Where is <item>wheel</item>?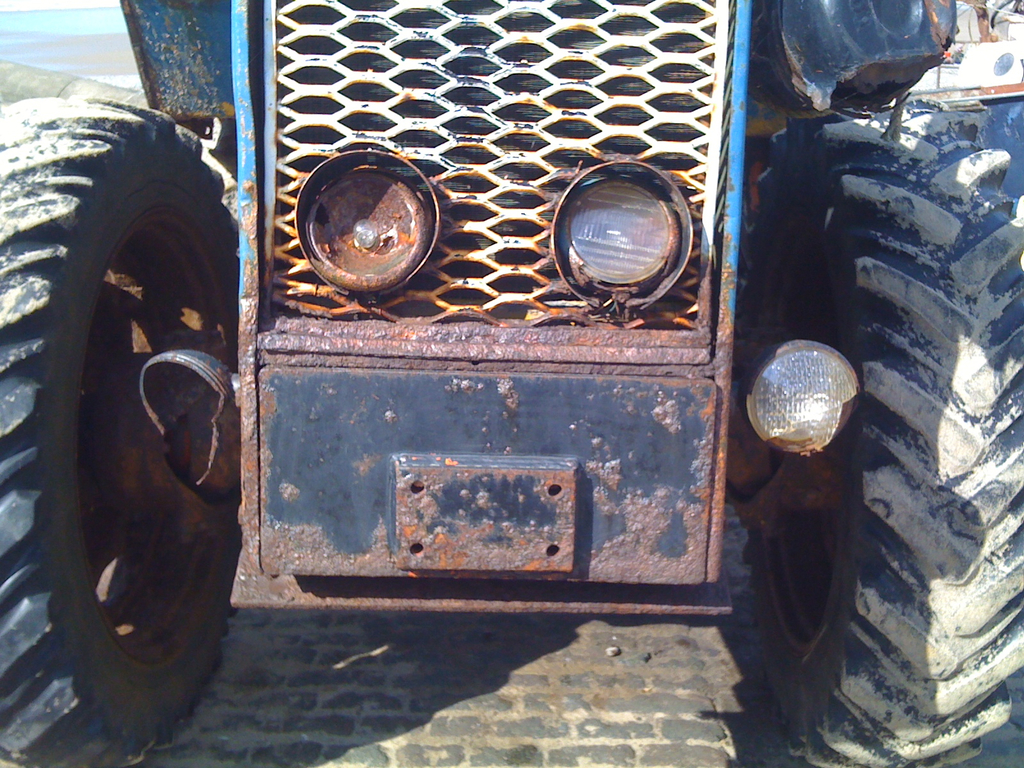
box(742, 106, 1023, 767).
